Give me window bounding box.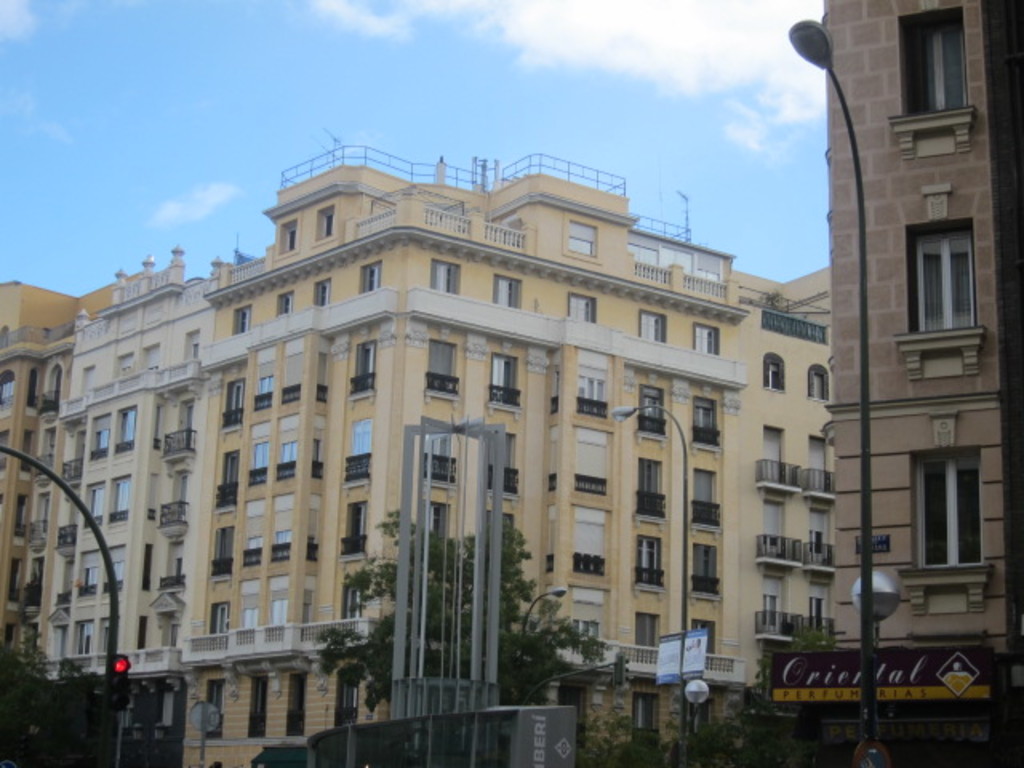
<bbox>571, 419, 611, 498</bbox>.
